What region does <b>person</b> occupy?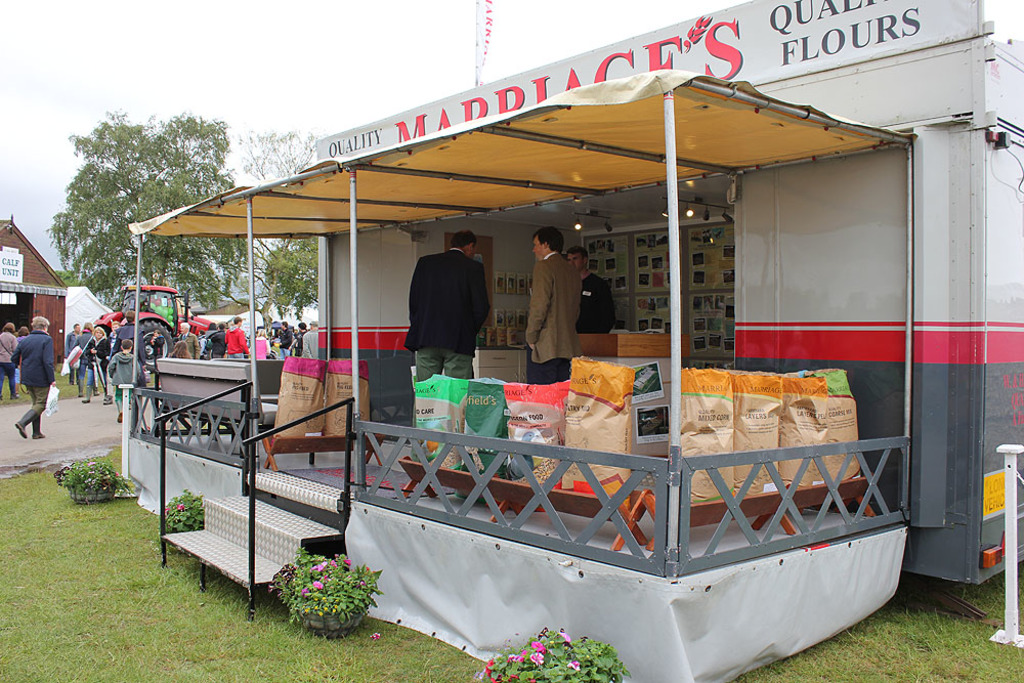
crop(527, 228, 580, 382).
